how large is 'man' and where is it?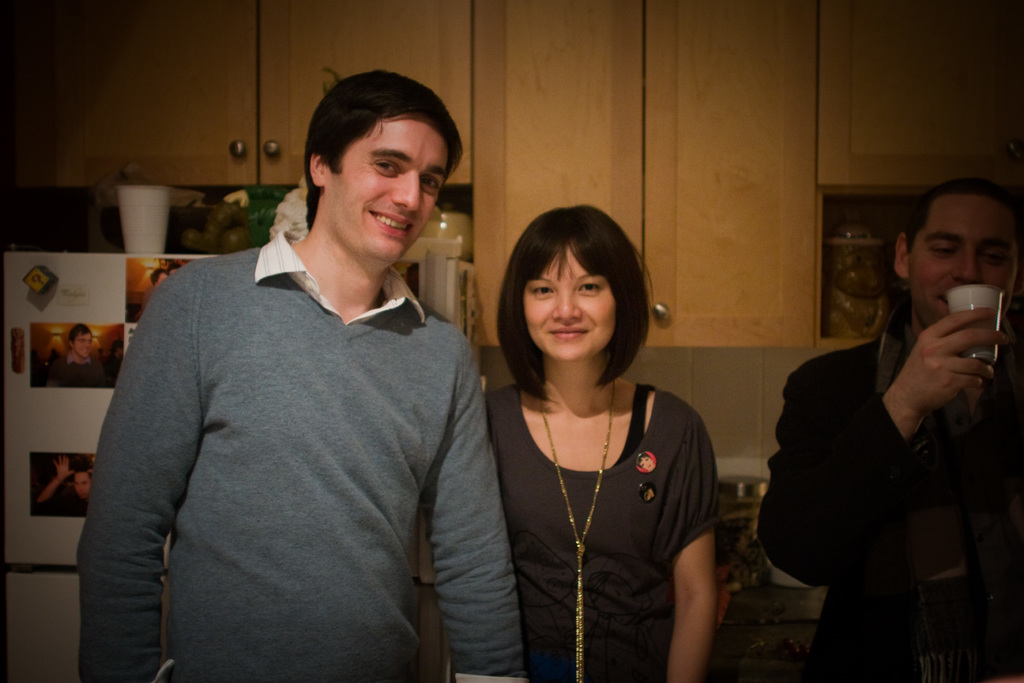
Bounding box: box=[77, 67, 522, 682].
